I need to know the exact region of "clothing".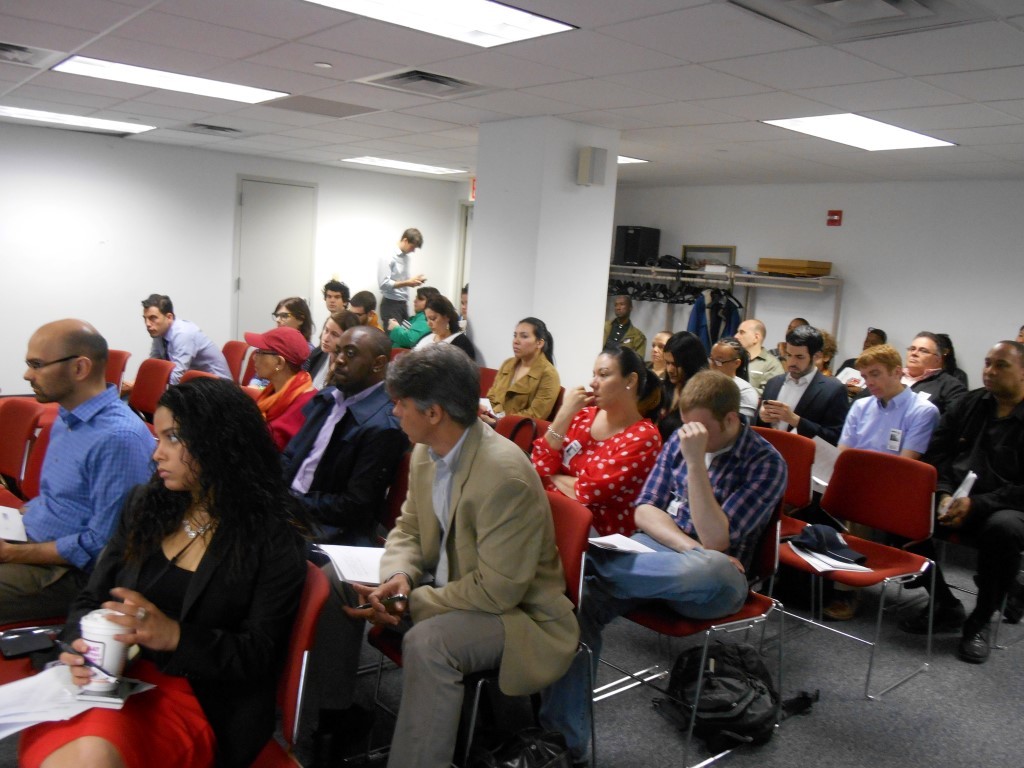
Region: select_region(12, 343, 145, 627).
